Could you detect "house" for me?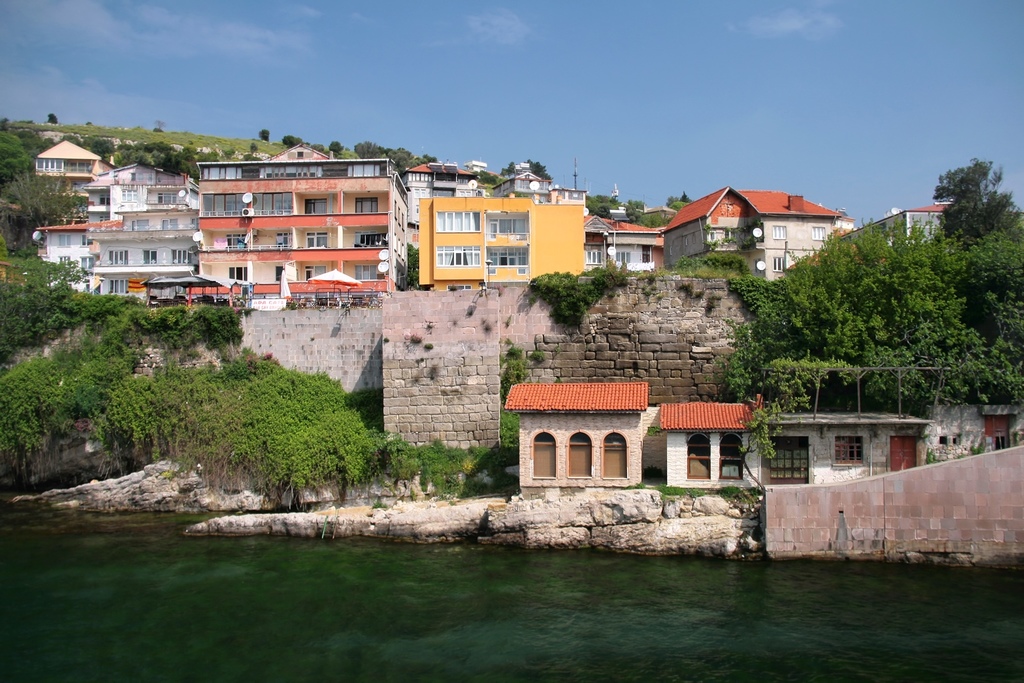
Detection result: locate(662, 183, 847, 293).
